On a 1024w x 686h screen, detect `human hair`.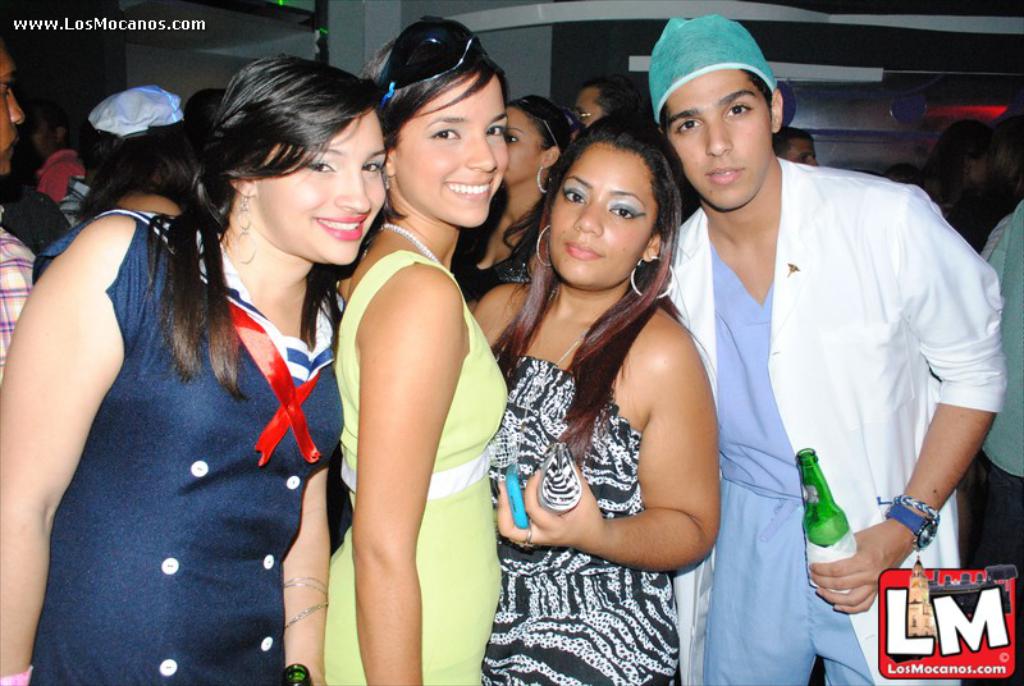
x1=163 y1=51 x2=393 y2=339.
